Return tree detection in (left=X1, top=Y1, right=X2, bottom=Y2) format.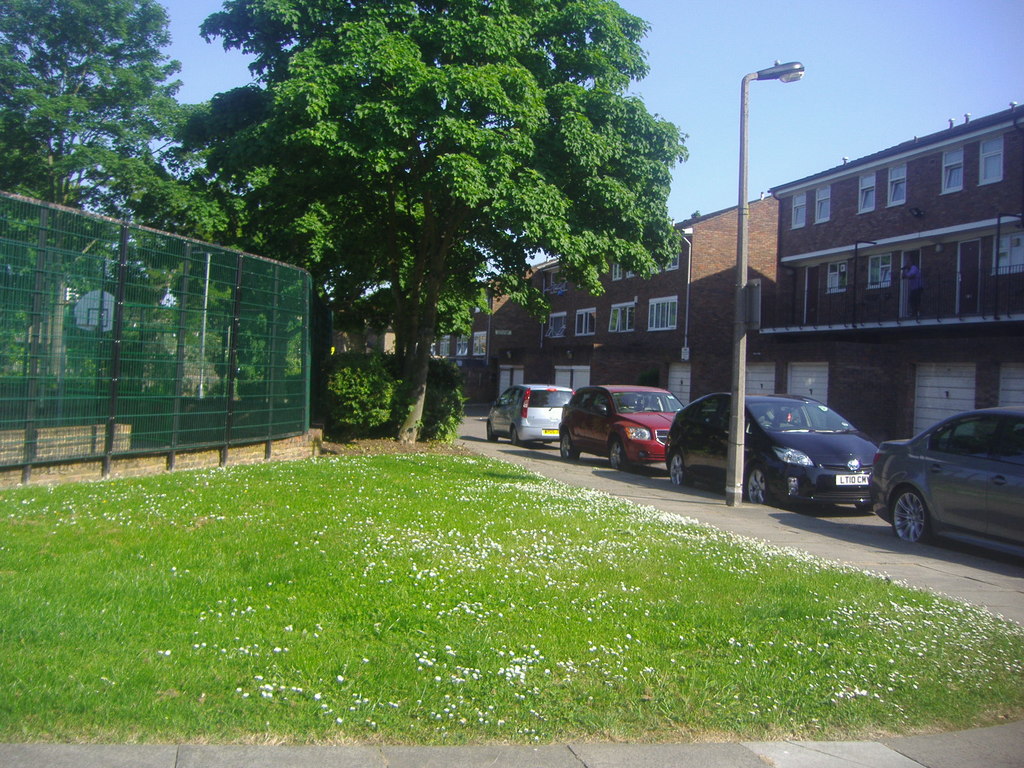
(left=118, top=77, right=340, bottom=397).
